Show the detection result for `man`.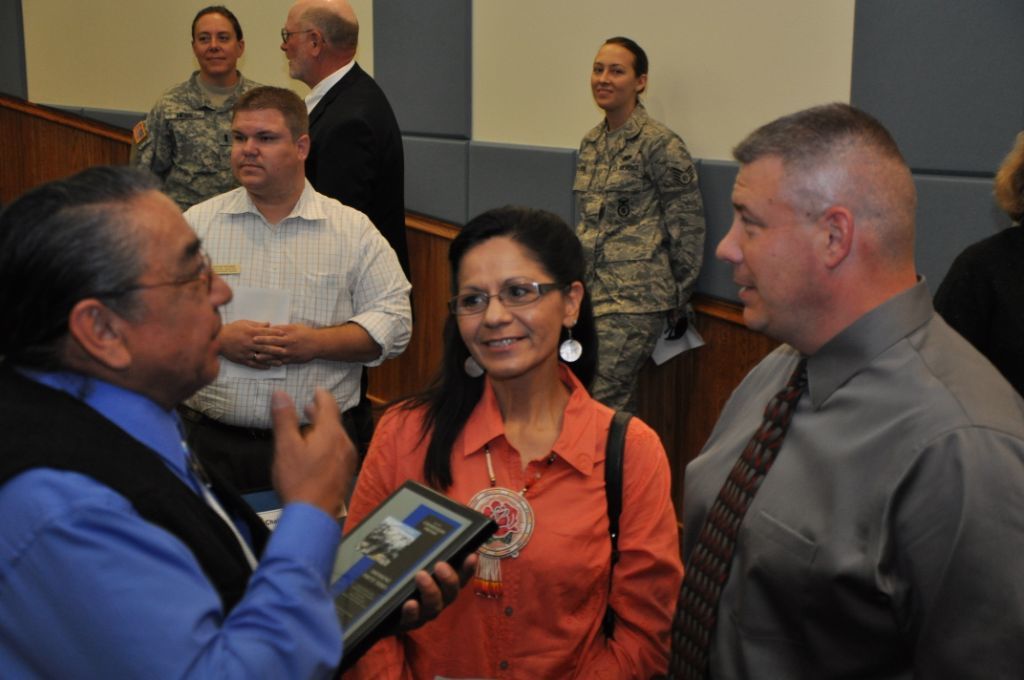
[174,87,417,499].
